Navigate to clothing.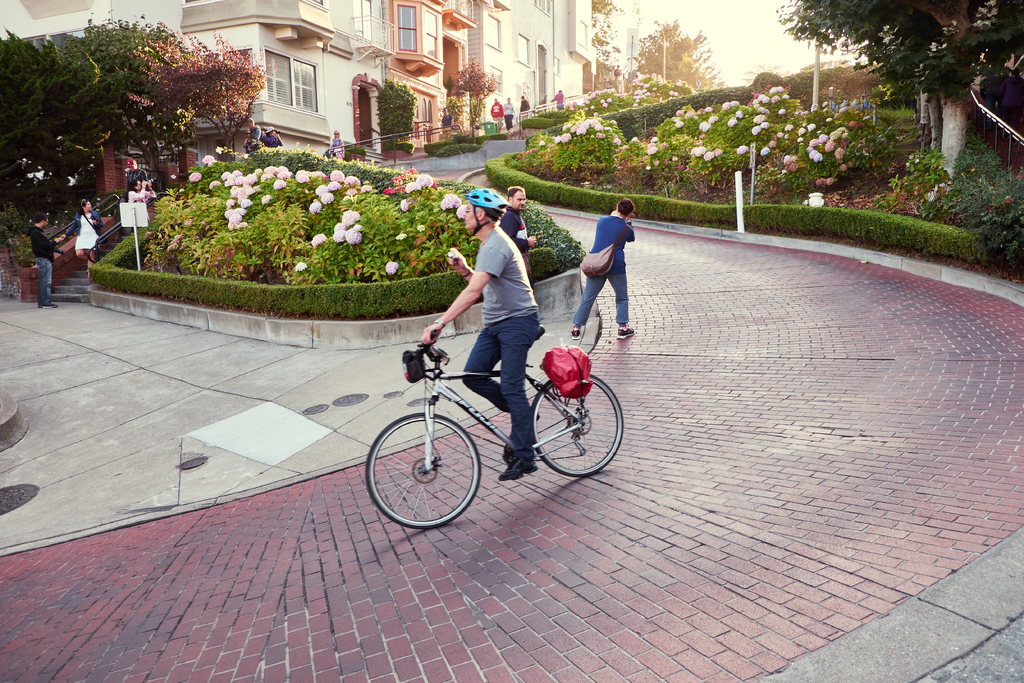
Navigation target: crop(507, 204, 533, 258).
